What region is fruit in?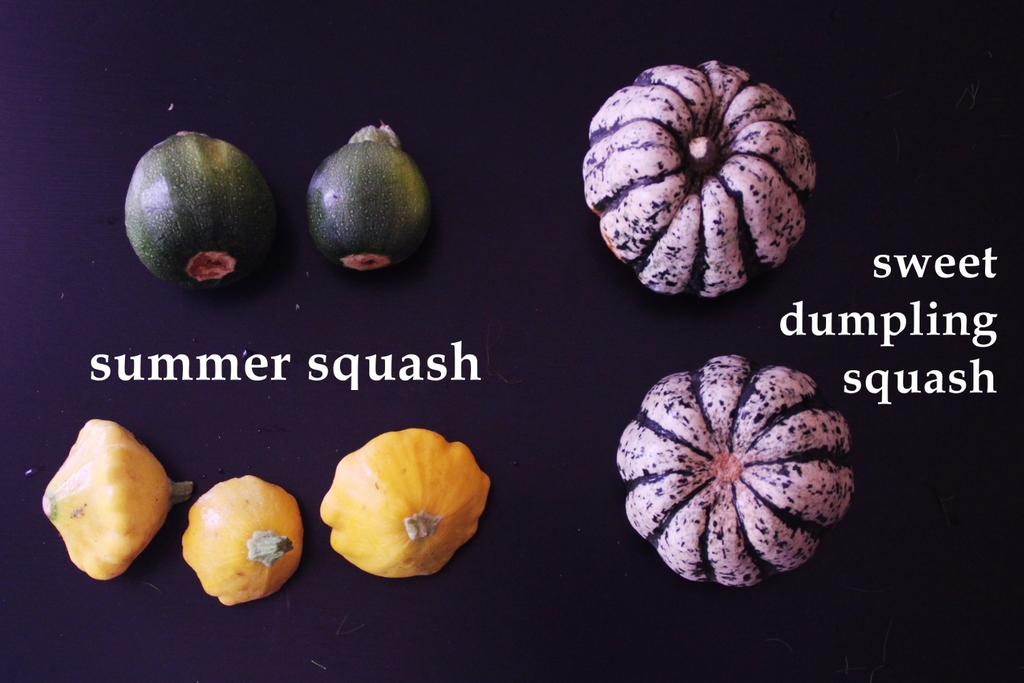
Rect(314, 120, 426, 281).
